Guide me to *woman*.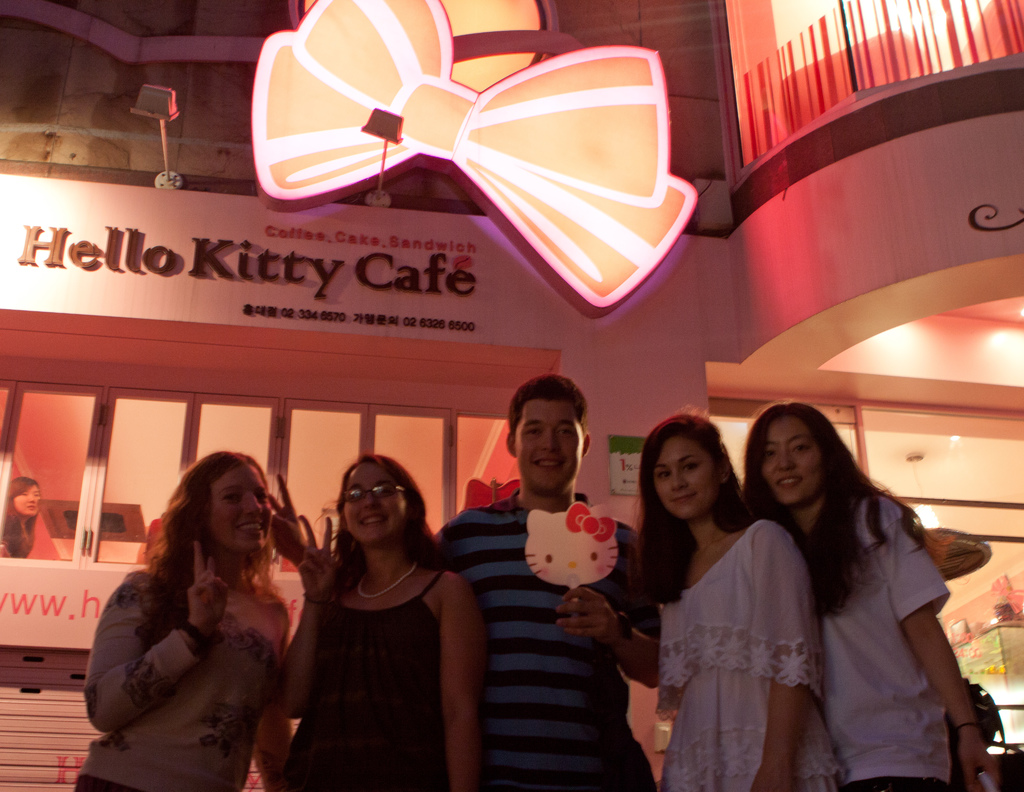
Guidance: bbox(0, 471, 54, 702).
